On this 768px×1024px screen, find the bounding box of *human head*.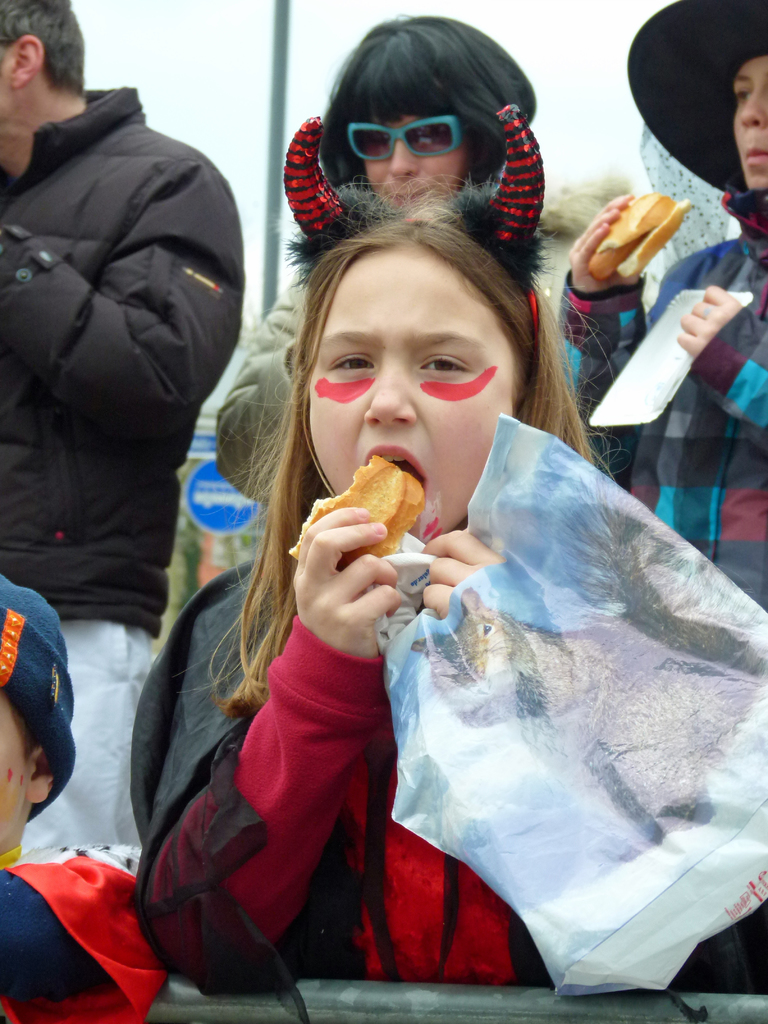
Bounding box: locate(0, 0, 86, 141).
